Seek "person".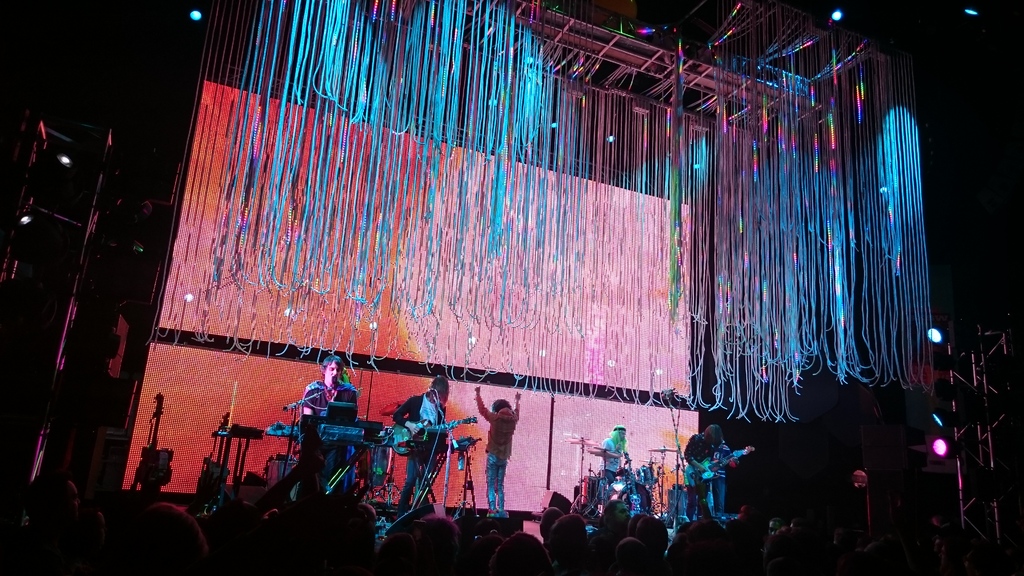
select_region(677, 422, 726, 524).
